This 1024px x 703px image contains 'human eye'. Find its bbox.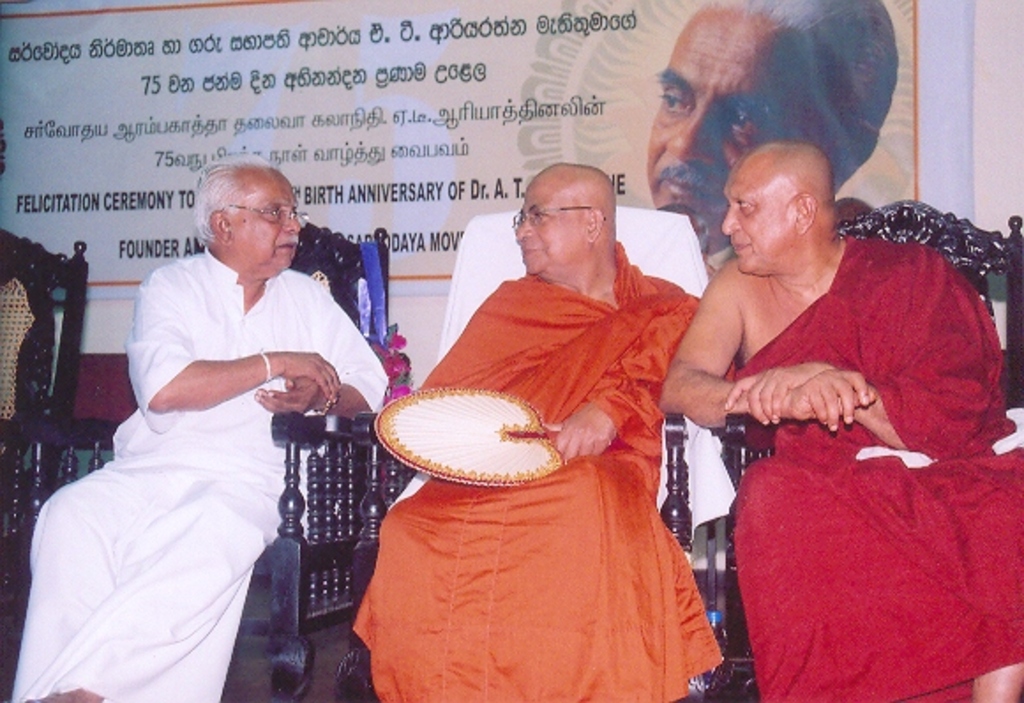
290,207,305,219.
